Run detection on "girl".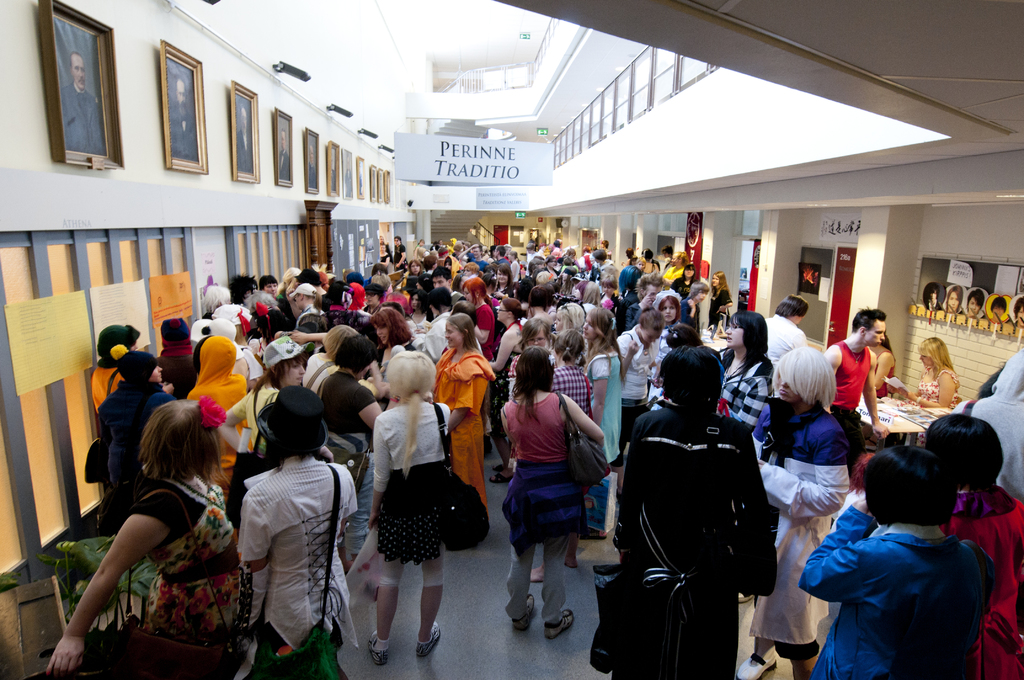
Result: rect(487, 301, 524, 485).
